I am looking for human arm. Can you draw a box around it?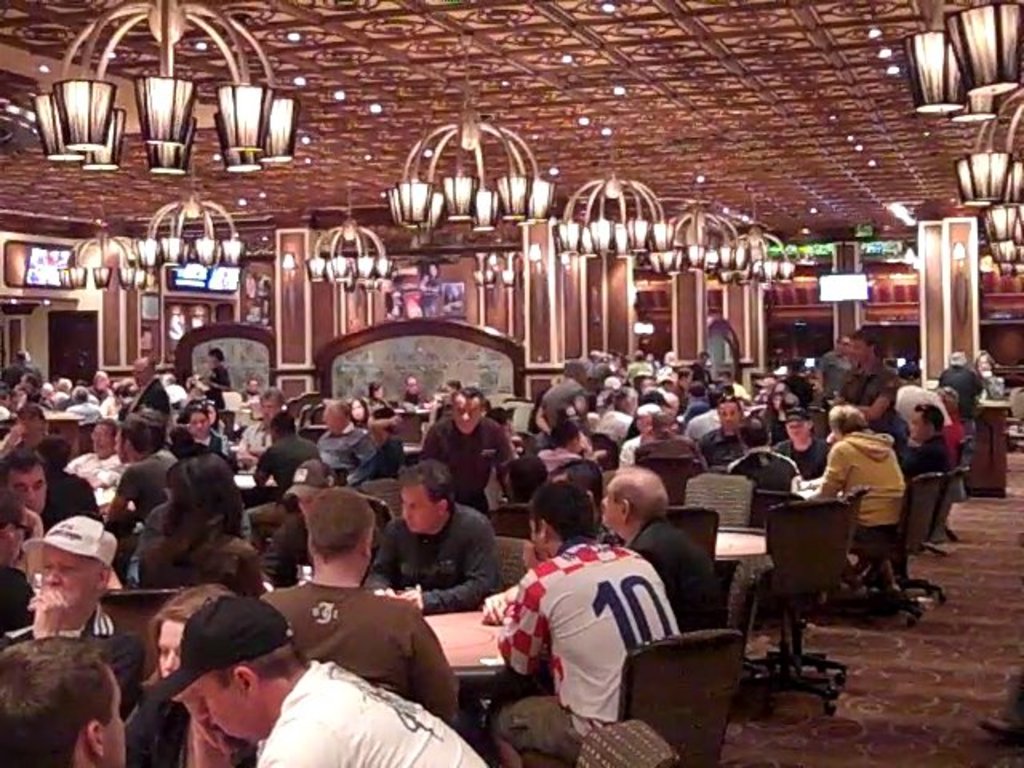
Sure, the bounding box is select_region(26, 582, 66, 645).
